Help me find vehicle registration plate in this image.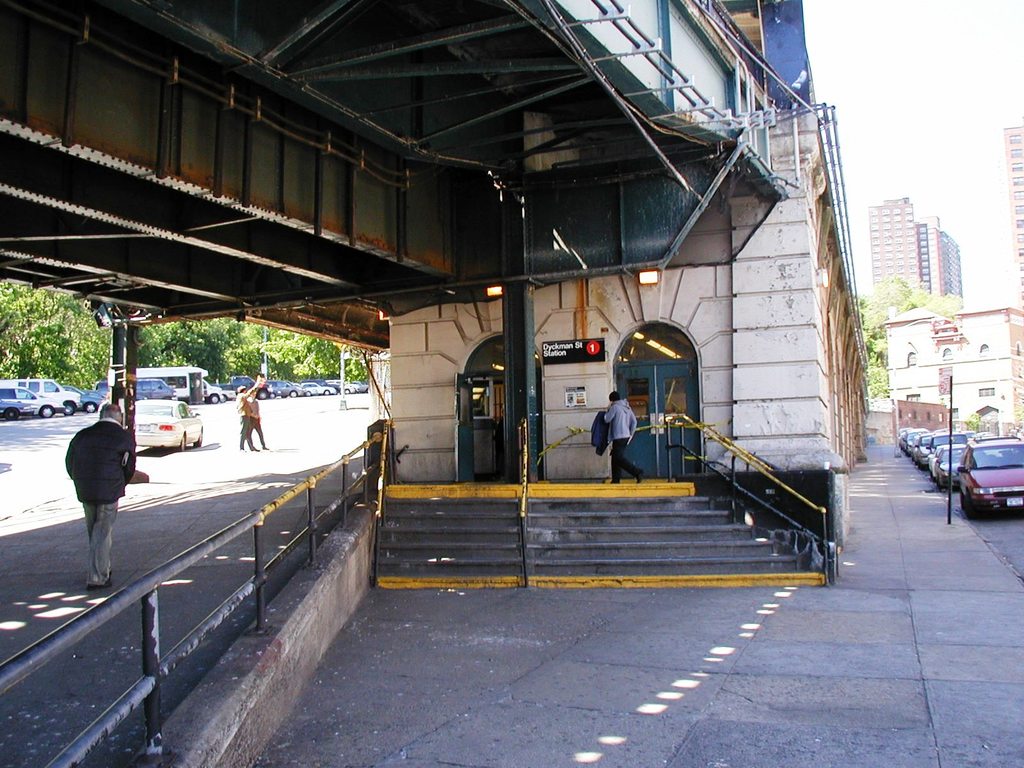
Found it: box(1008, 499, 1023, 504).
